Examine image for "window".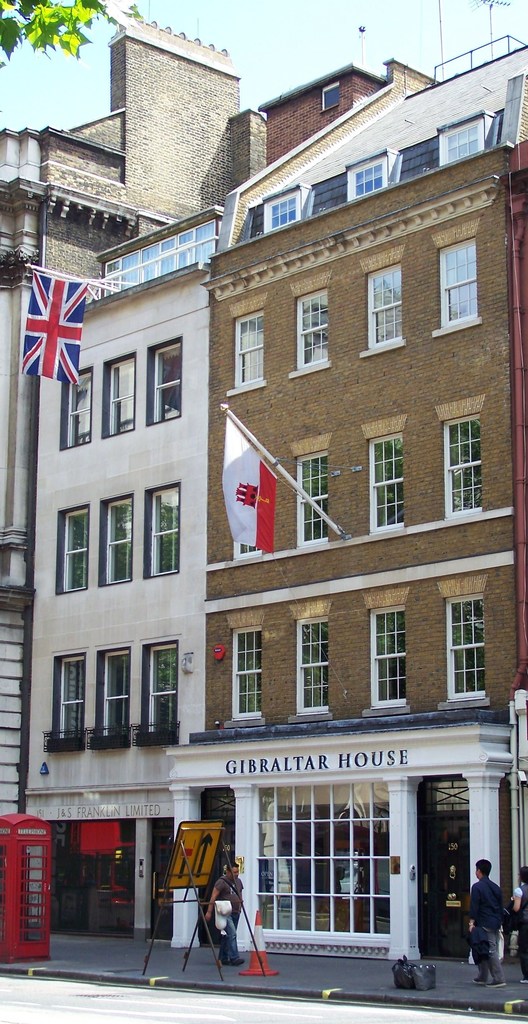
Examination result: box(363, 588, 411, 711).
